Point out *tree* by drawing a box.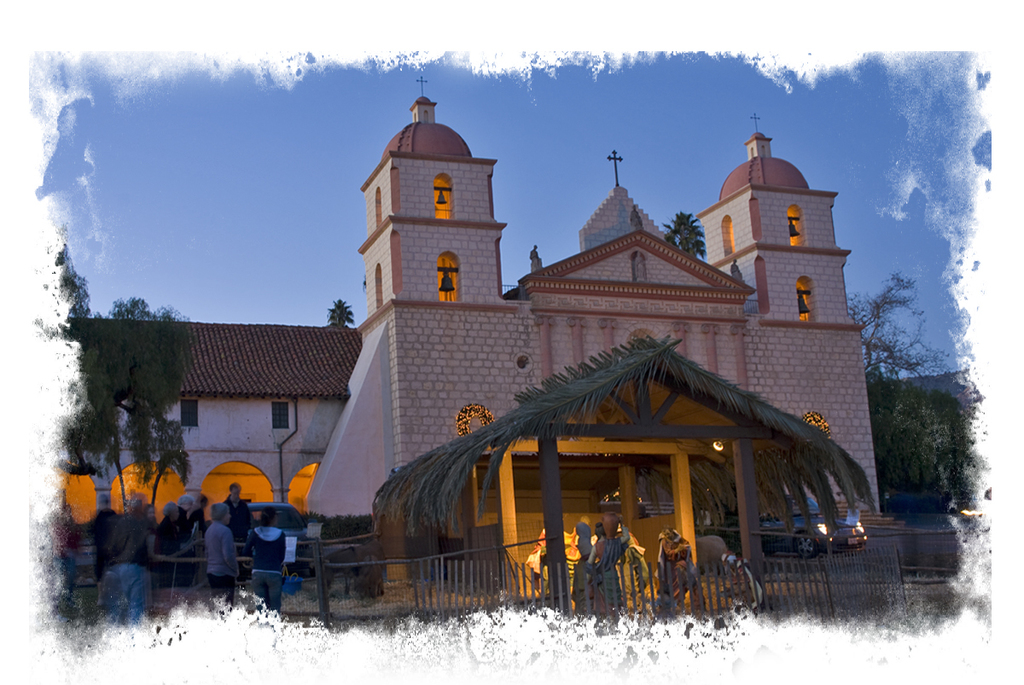
box(61, 243, 201, 566).
